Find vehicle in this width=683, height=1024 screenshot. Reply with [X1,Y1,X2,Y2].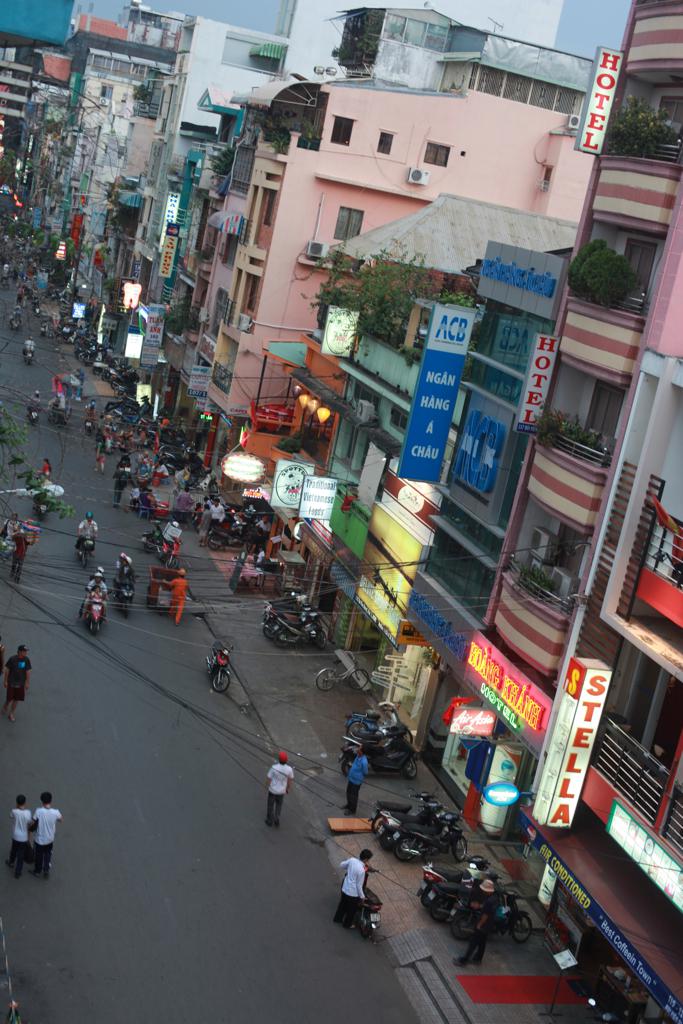
[153,527,188,563].
